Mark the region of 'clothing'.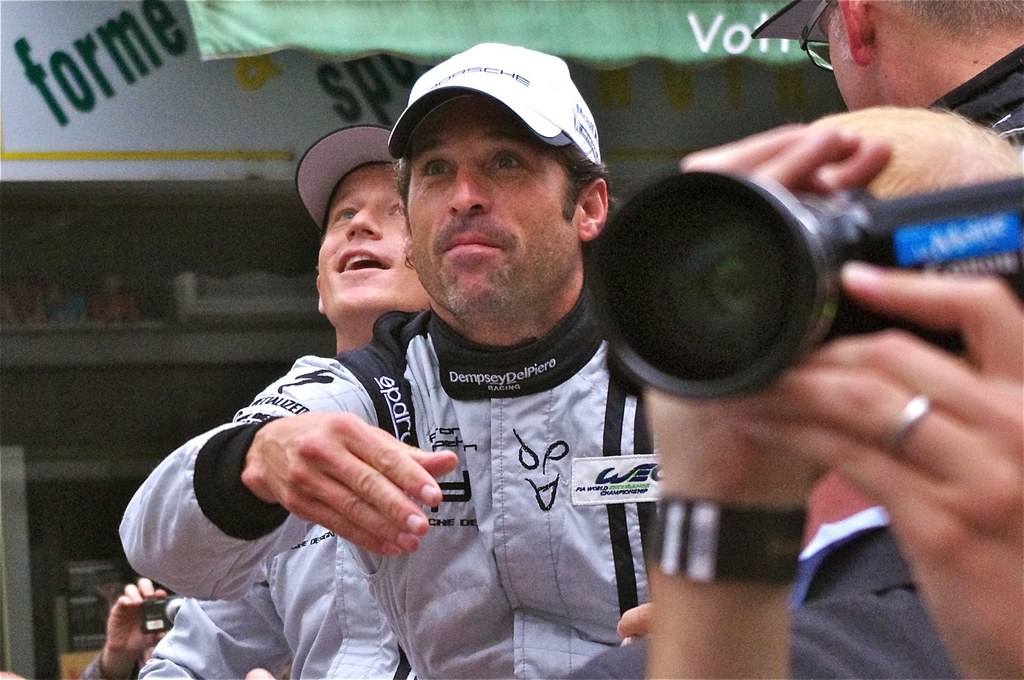
Region: detection(81, 560, 297, 679).
